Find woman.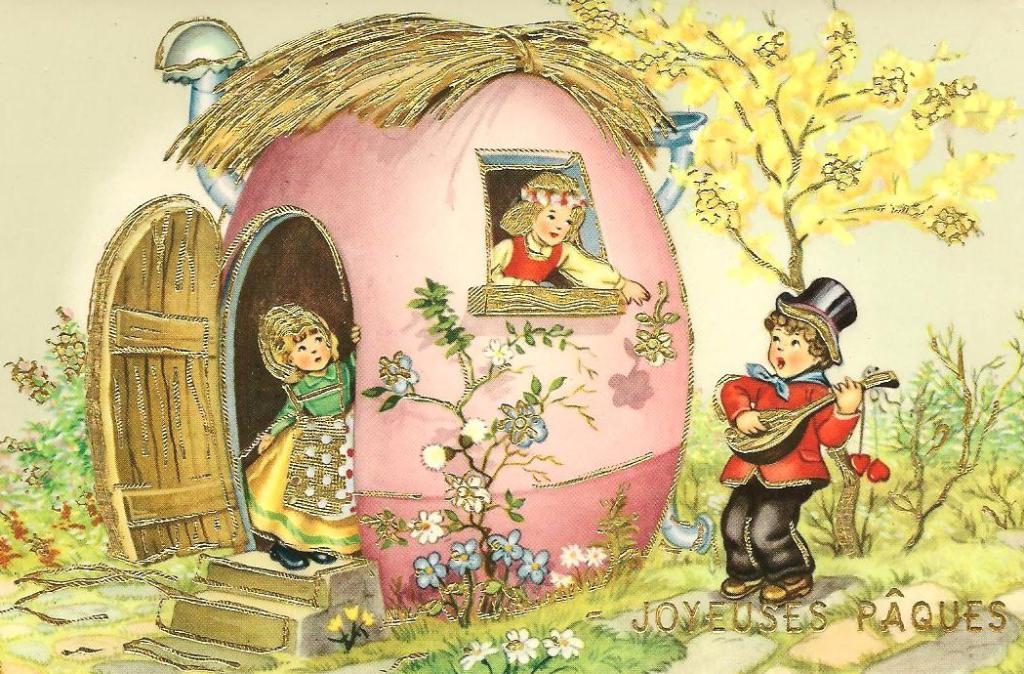
BBox(113, 37, 734, 609).
